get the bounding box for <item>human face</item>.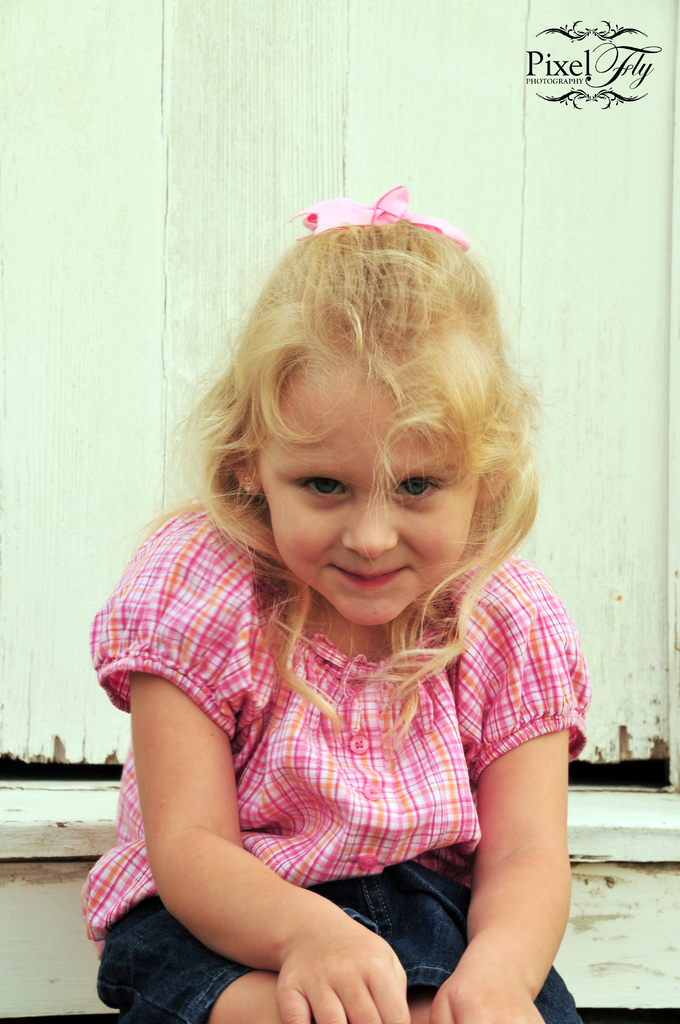
248,344,473,623.
